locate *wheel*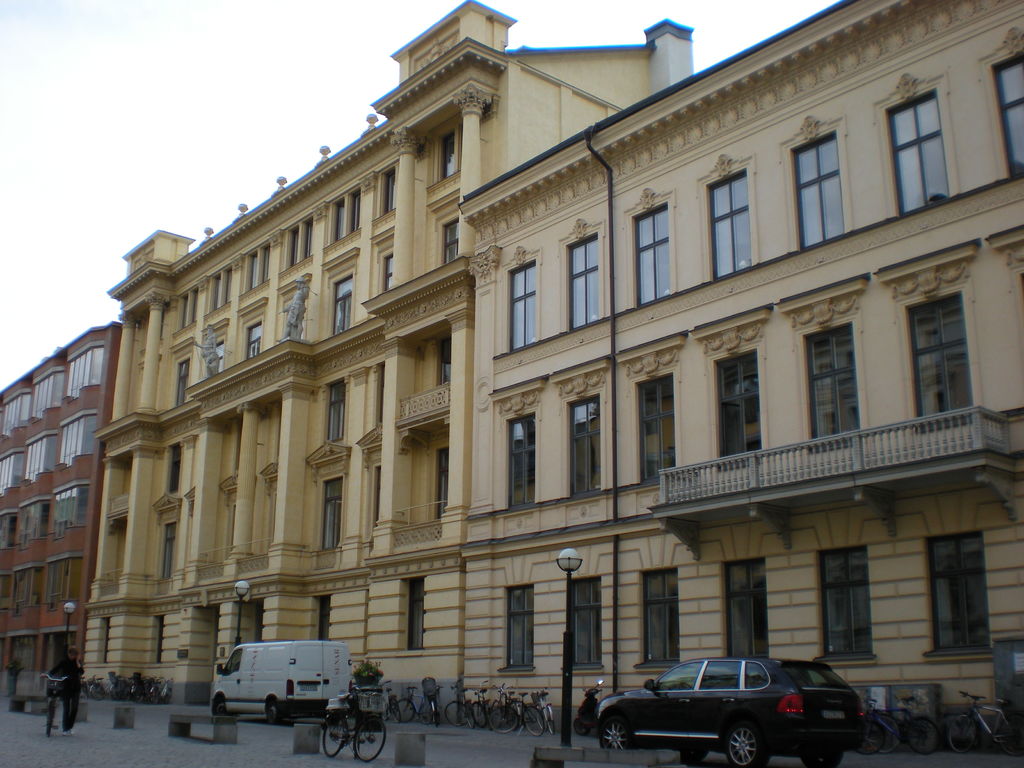
box(681, 746, 707, 764)
